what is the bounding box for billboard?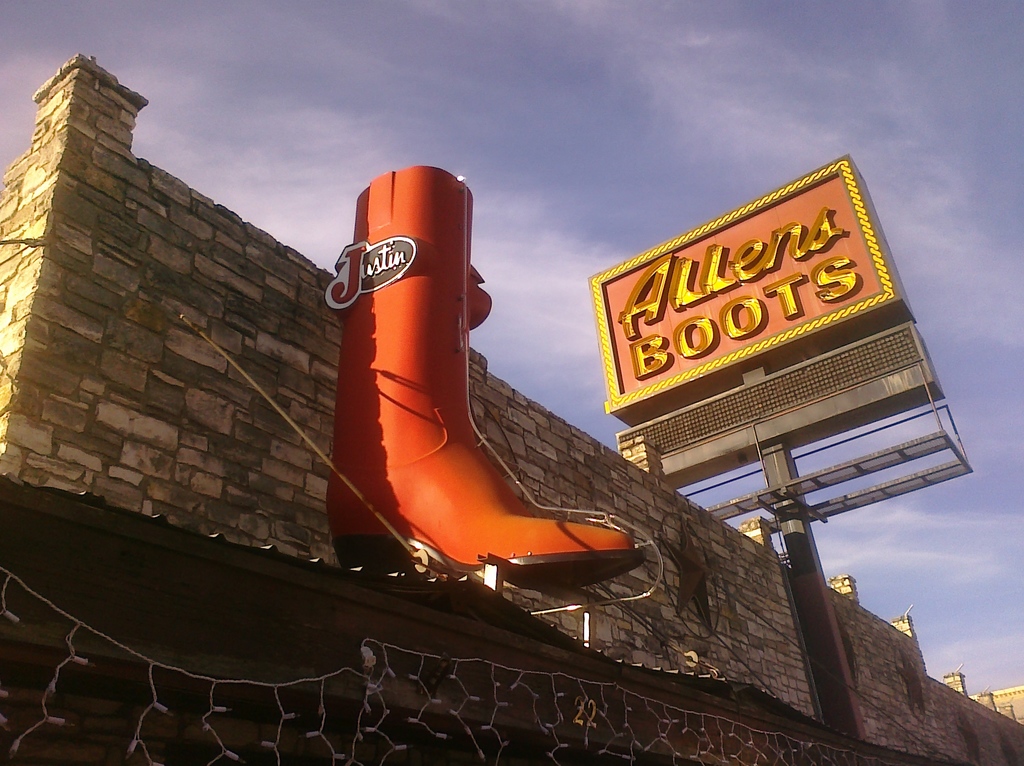
l=591, t=170, r=913, b=450.
